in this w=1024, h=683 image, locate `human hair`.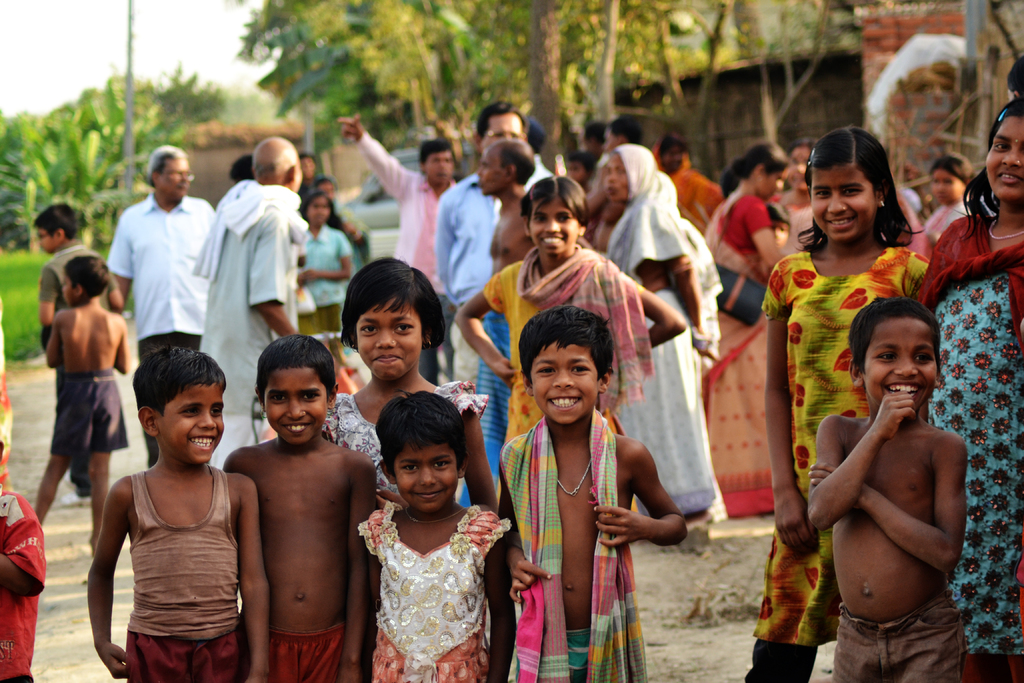
Bounding box: (left=228, top=153, right=250, bottom=181).
